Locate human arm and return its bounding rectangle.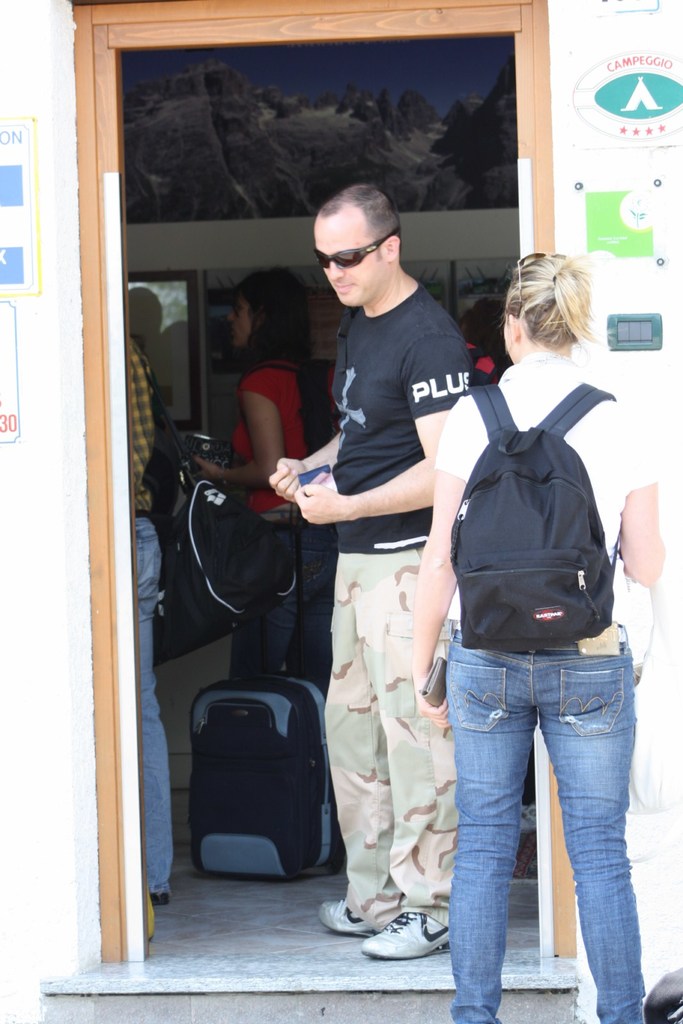
(x1=615, y1=414, x2=667, y2=591).
